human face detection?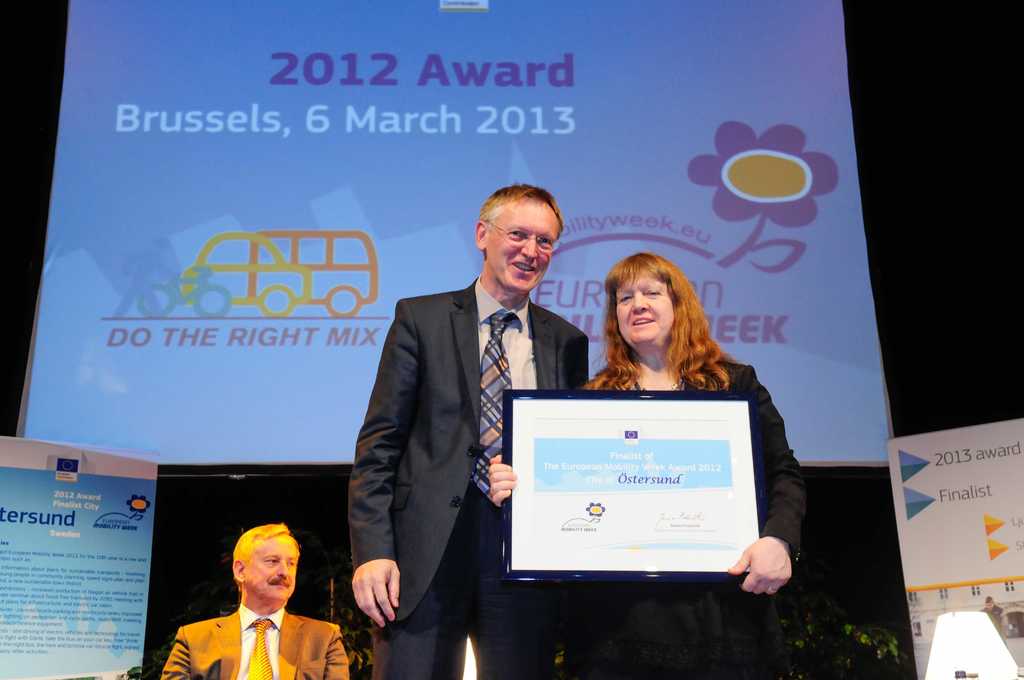
487 191 560 287
